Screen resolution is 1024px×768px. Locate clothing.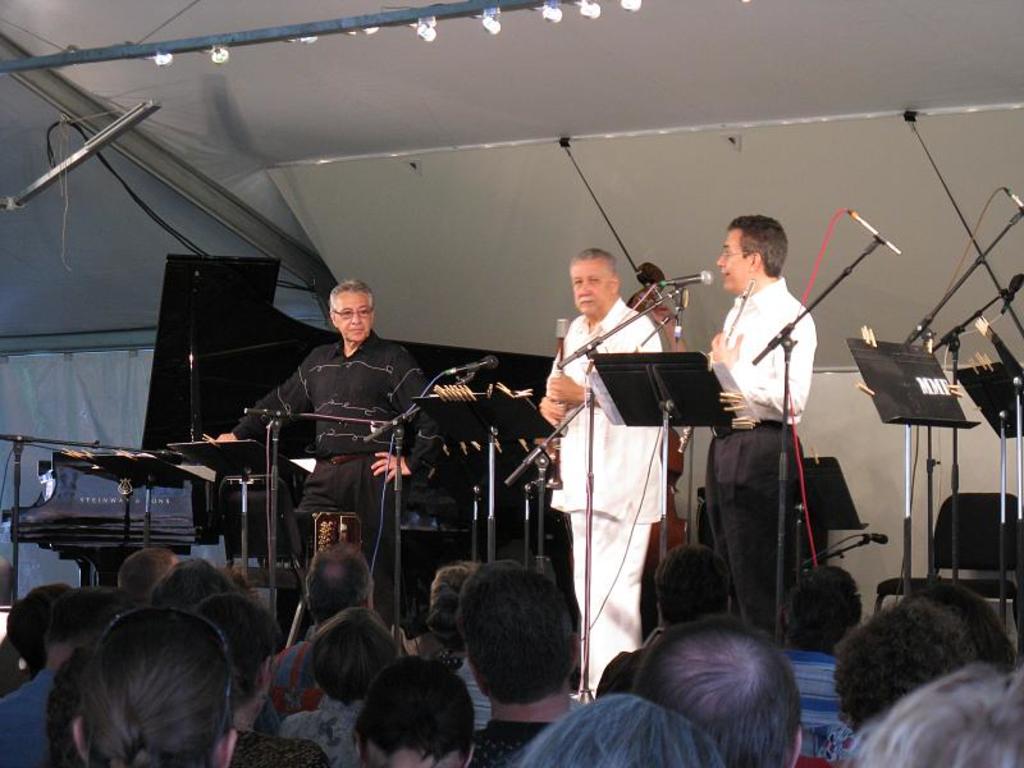
region(541, 289, 669, 705).
